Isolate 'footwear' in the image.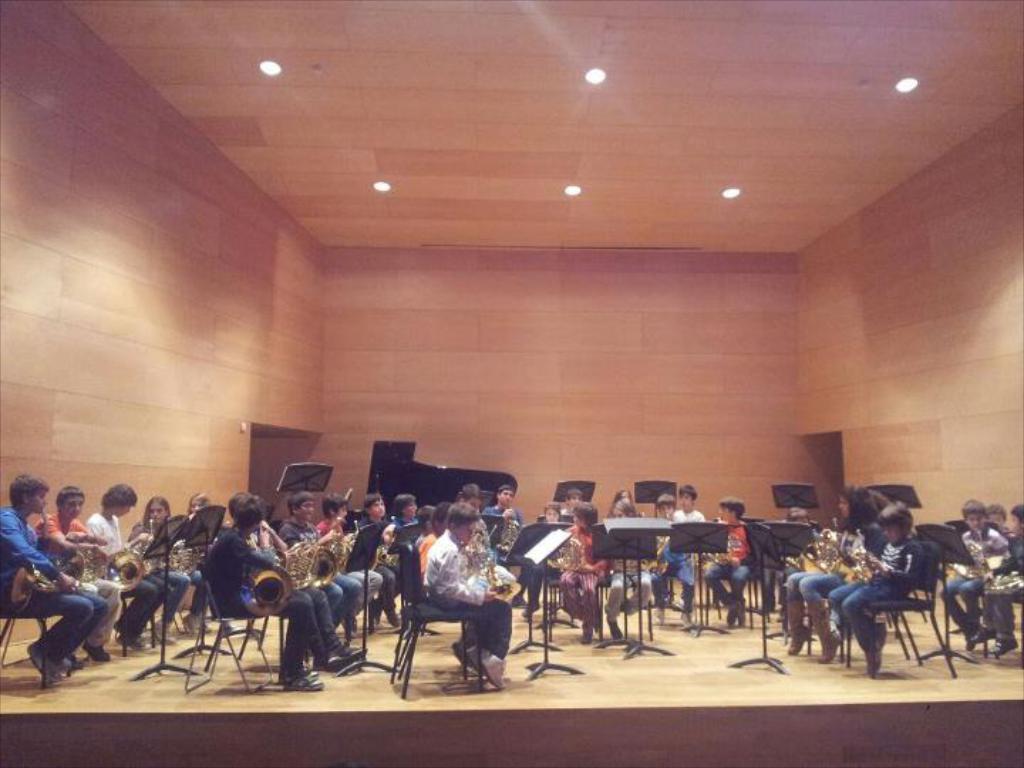
Isolated region: 727/599/740/624.
